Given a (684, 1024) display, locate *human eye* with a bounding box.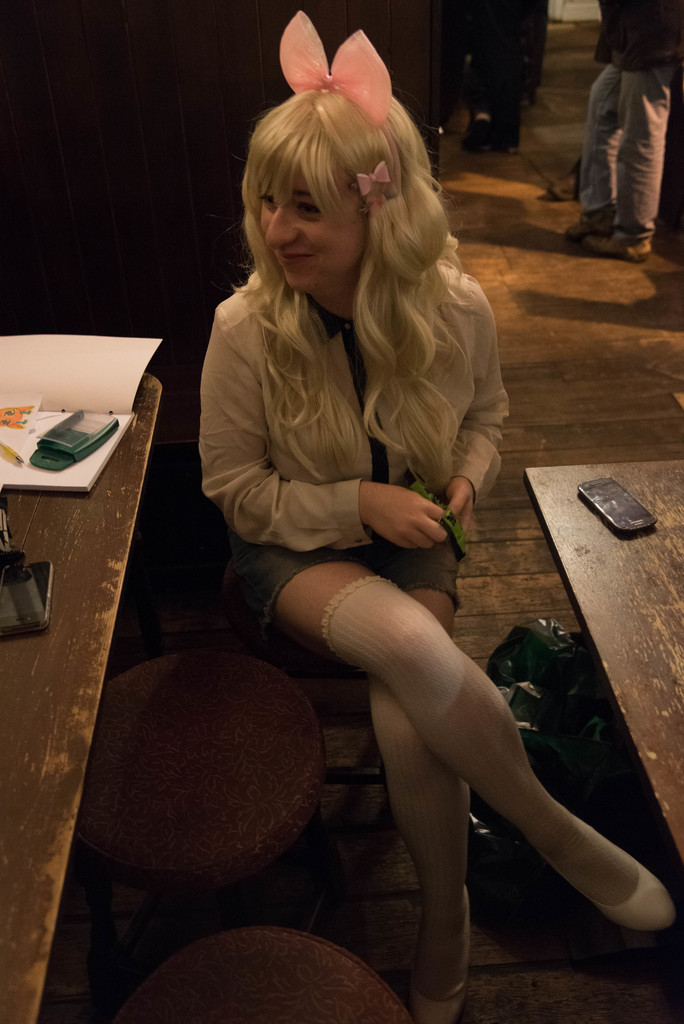
Located: x1=260, y1=192, x2=277, y2=211.
